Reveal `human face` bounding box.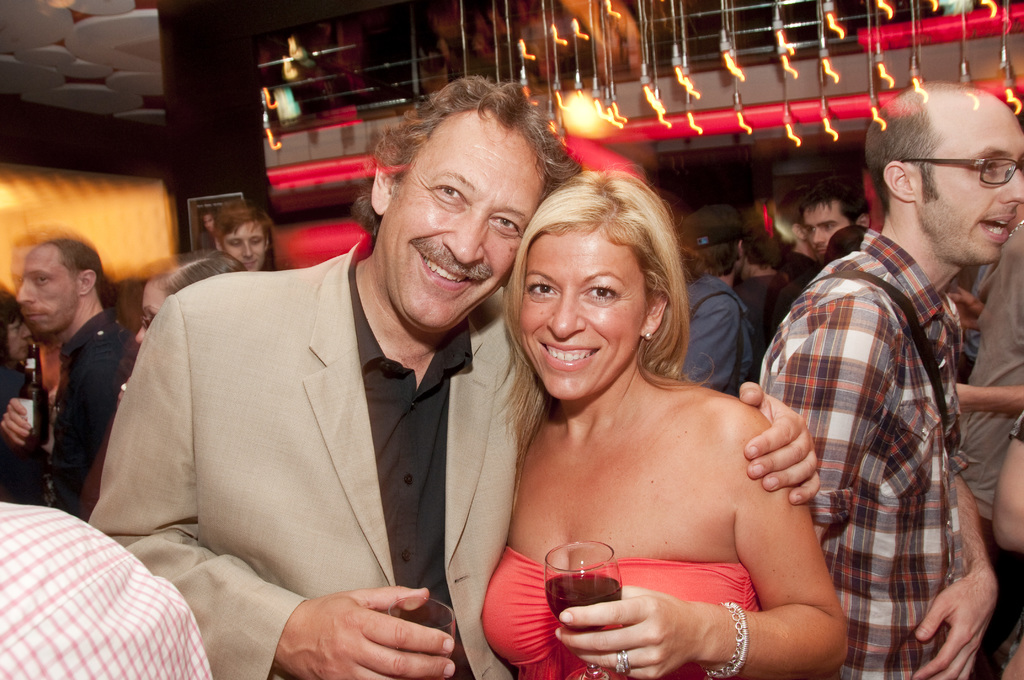
Revealed: (518, 232, 645, 400).
